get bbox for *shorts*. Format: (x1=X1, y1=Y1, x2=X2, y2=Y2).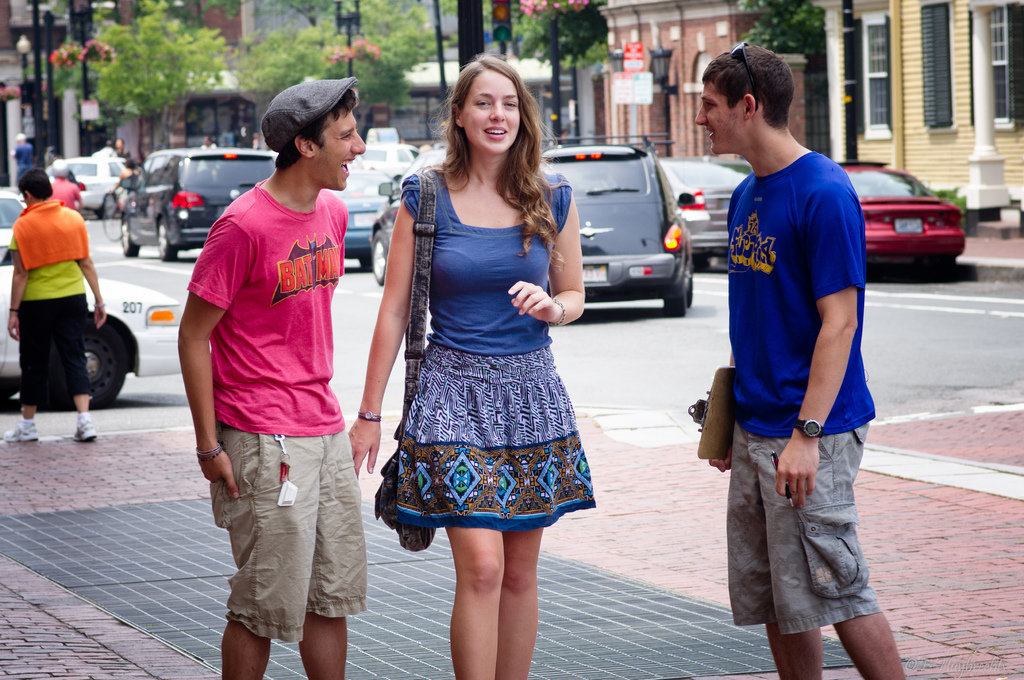
(x1=725, y1=428, x2=881, y2=631).
